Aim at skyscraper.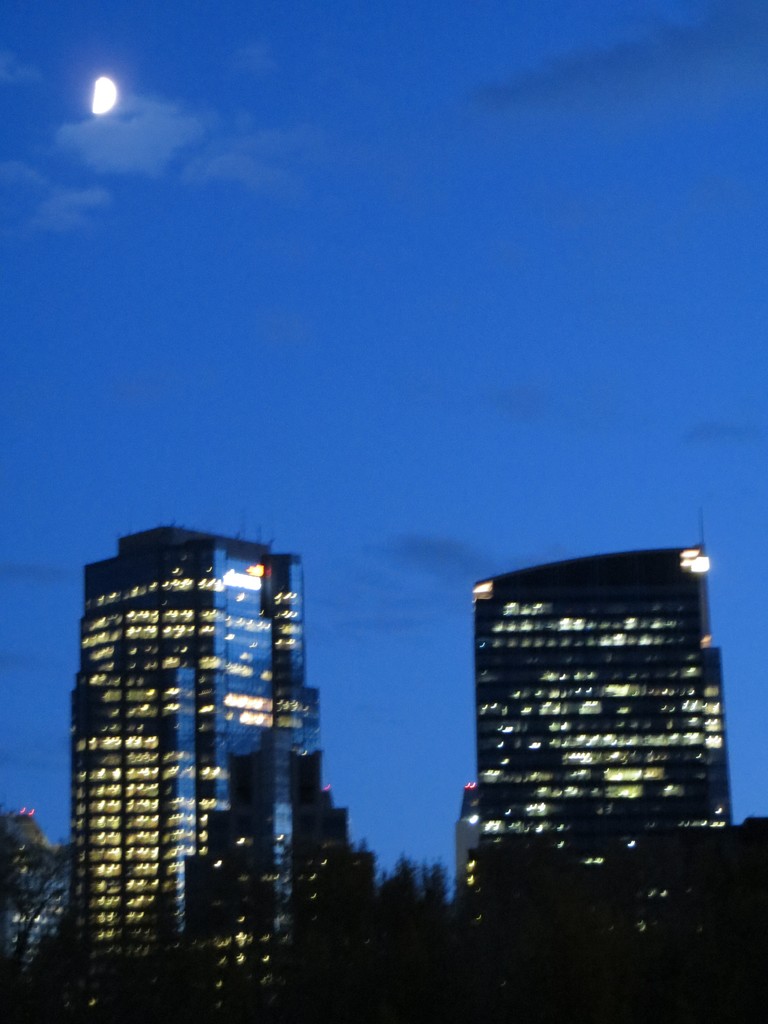
Aimed at (65,529,312,1023).
